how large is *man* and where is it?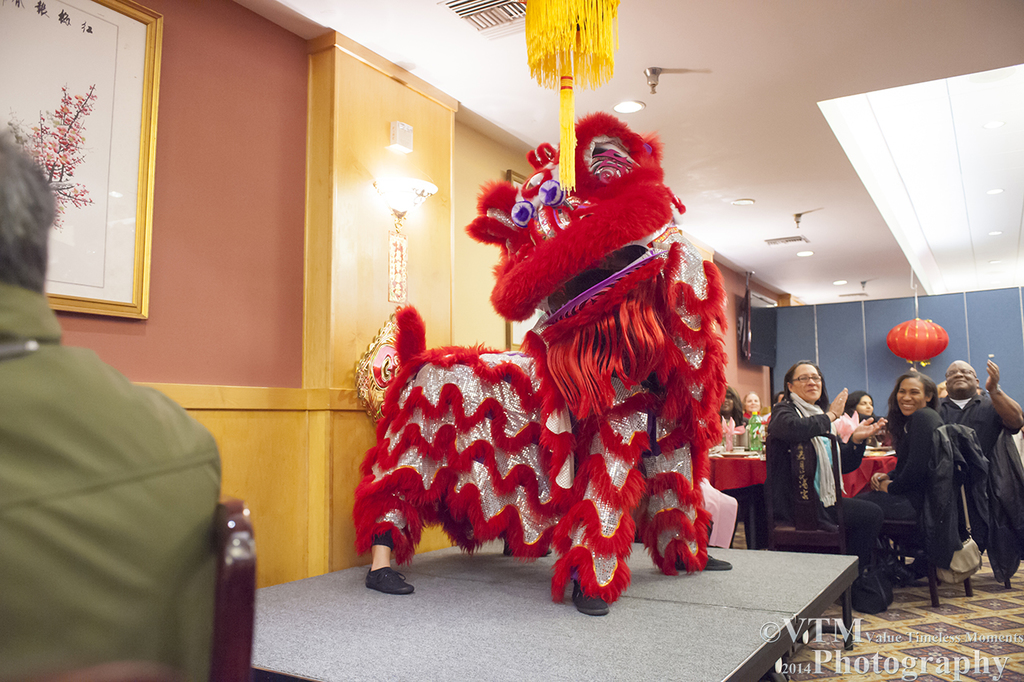
Bounding box: left=903, top=359, right=1023, bottom=579.
